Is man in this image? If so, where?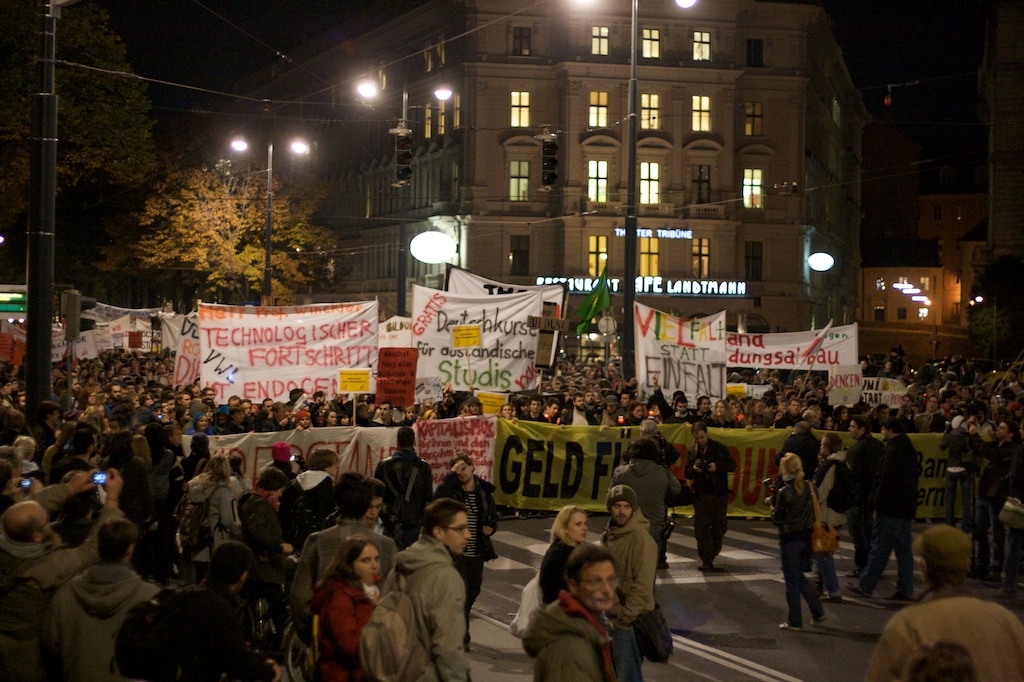
Yes, at (559,391,599,430).
